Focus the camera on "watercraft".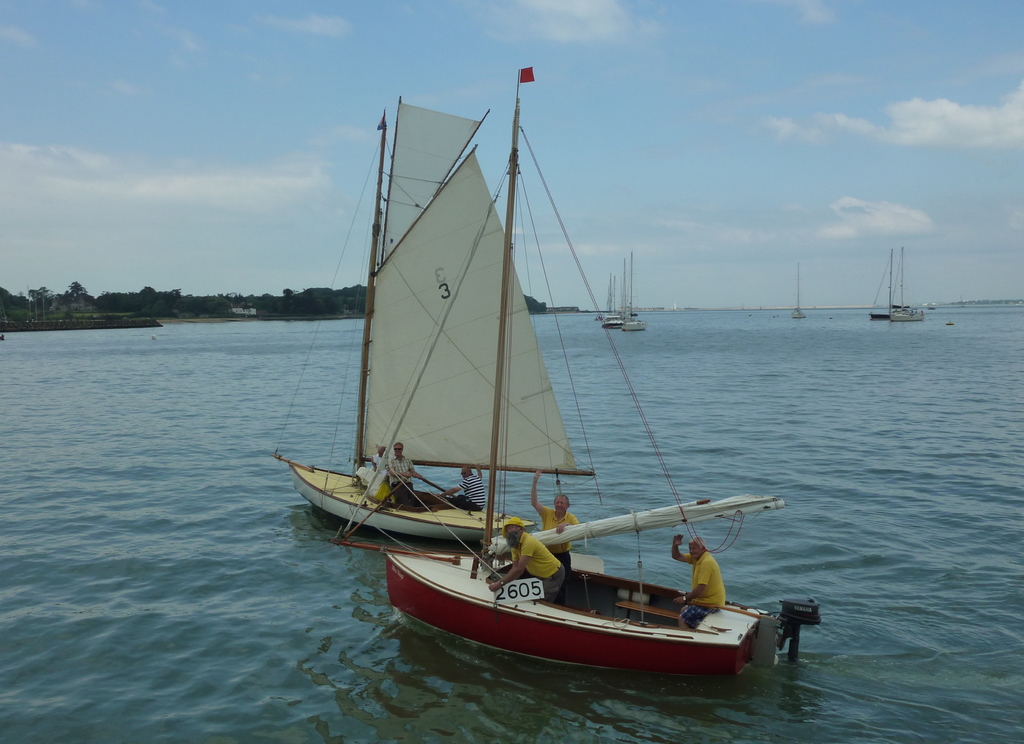
Focus region: locate(792, 258, 809, 320).
